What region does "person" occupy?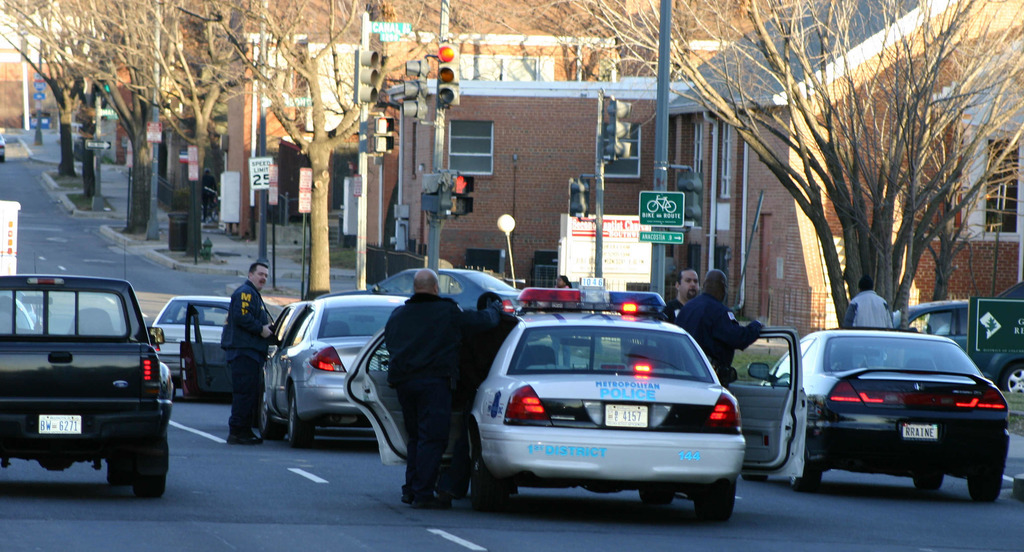
836:270:900:329.
